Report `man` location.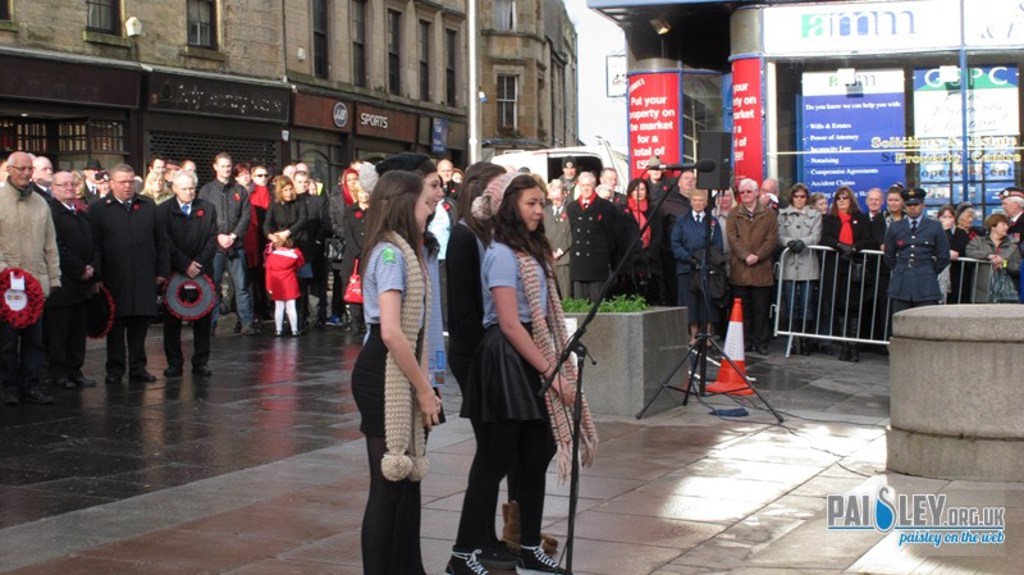
Report: x1=756 y1=173 x2=780 y2=197.
